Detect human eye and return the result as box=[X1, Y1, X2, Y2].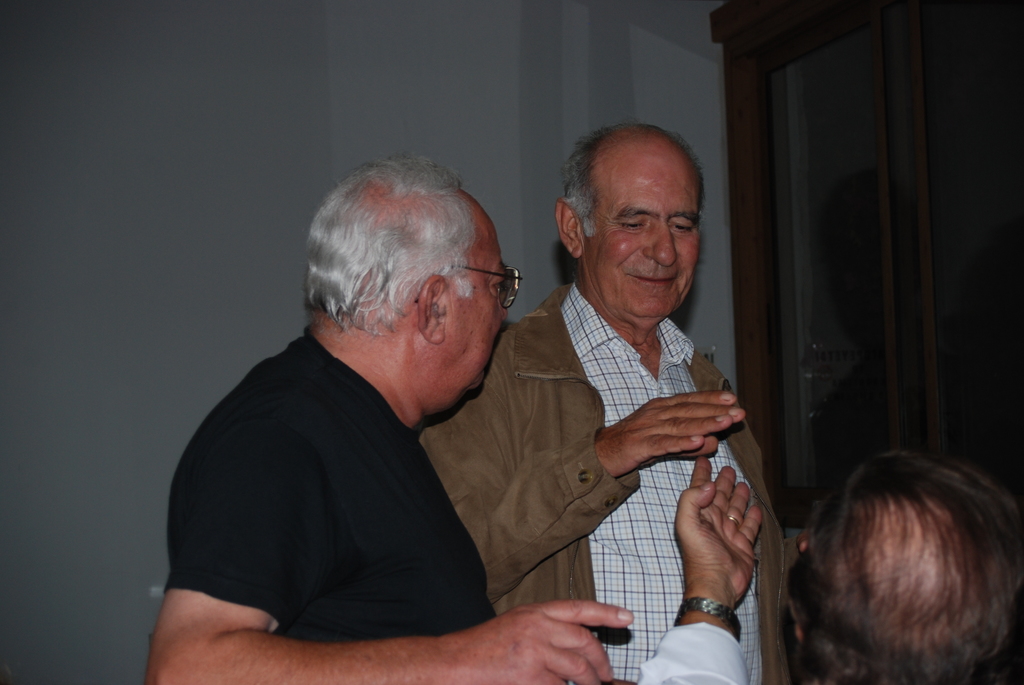
box=[675, 219, 696, 229].
